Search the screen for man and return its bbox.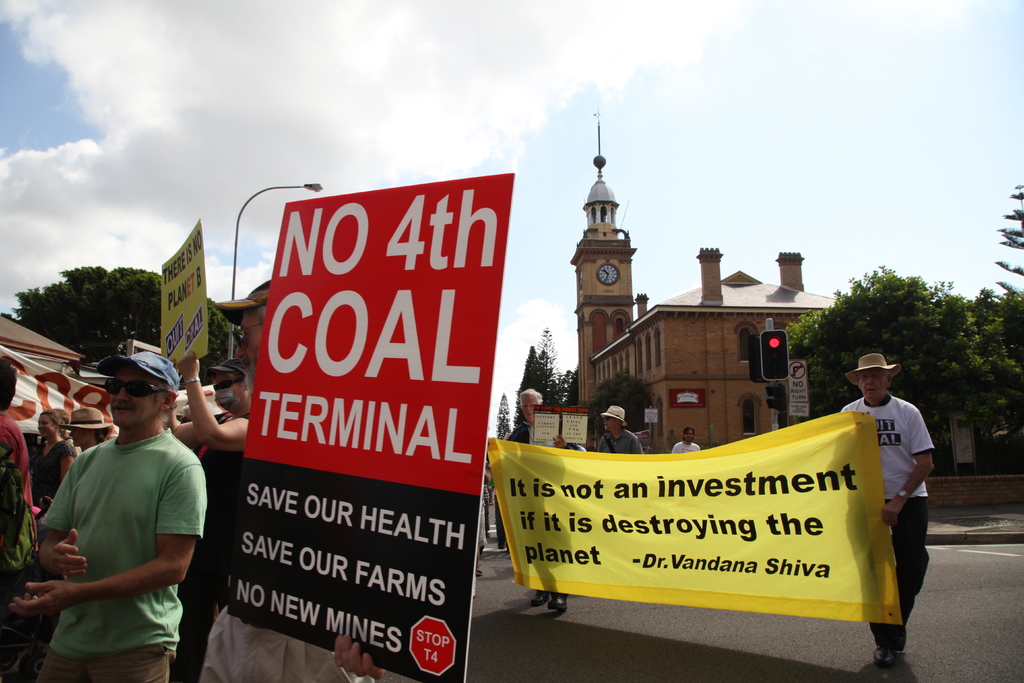
Found: [833,347,943,657].
